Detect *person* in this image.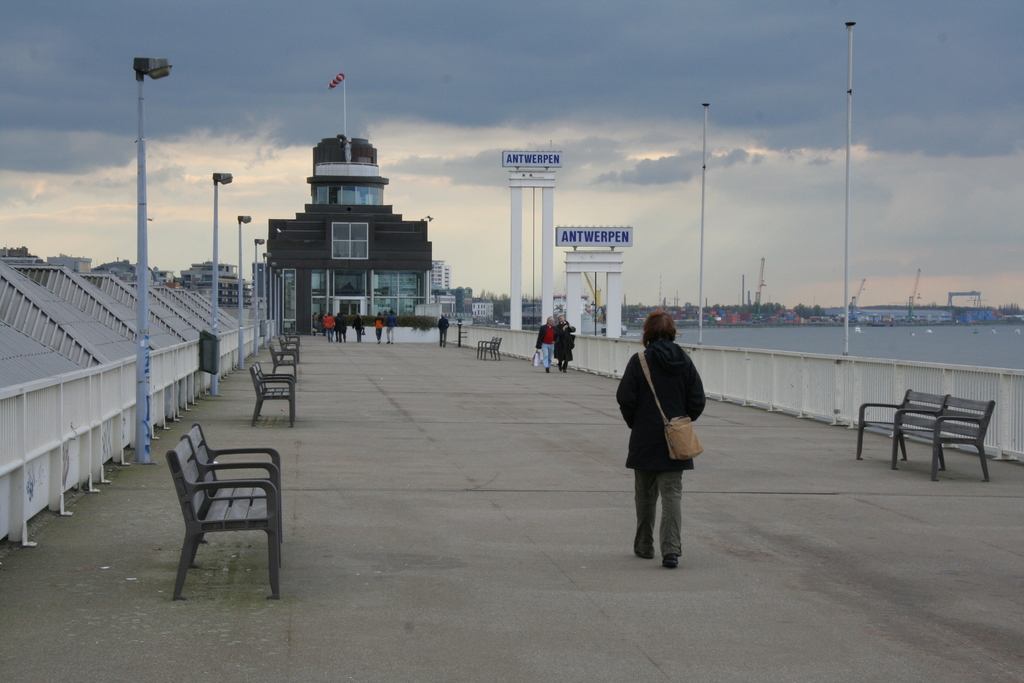
Detection: (617, 280, 715, 576).
